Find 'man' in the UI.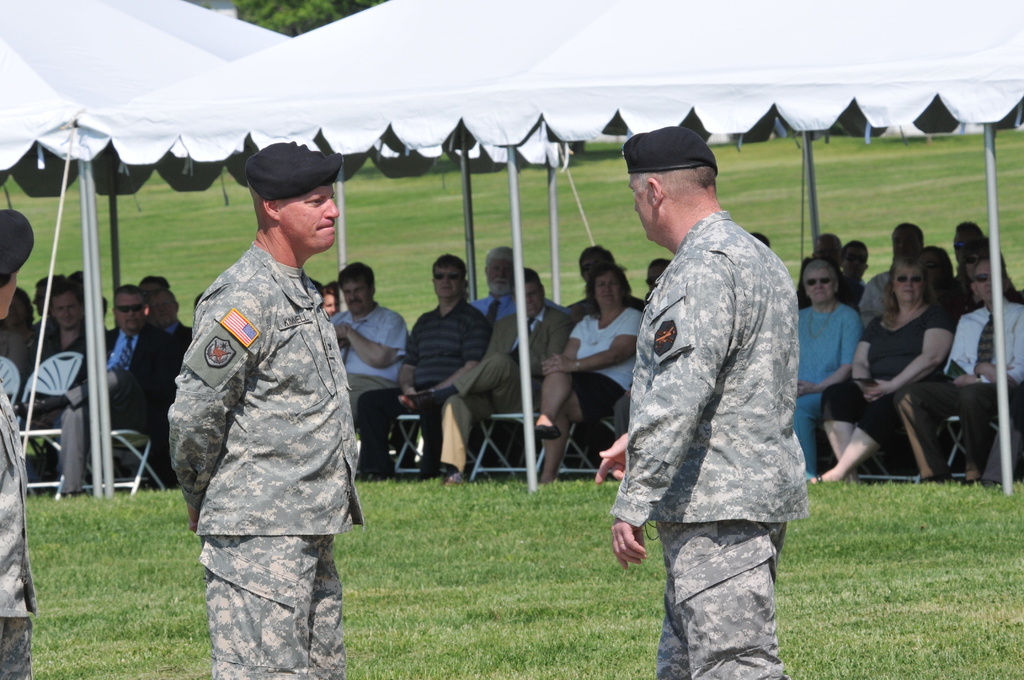
UI element at l=69, t=291, r=166, b=515.
